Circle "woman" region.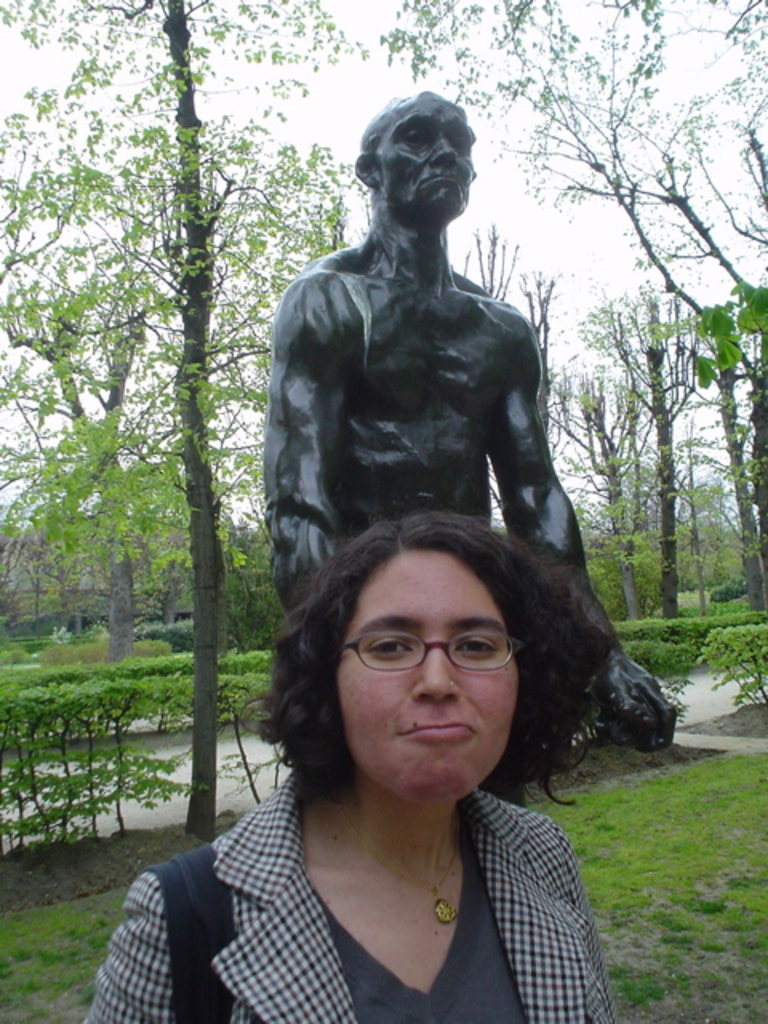
Region: 94 496 642 1023.
